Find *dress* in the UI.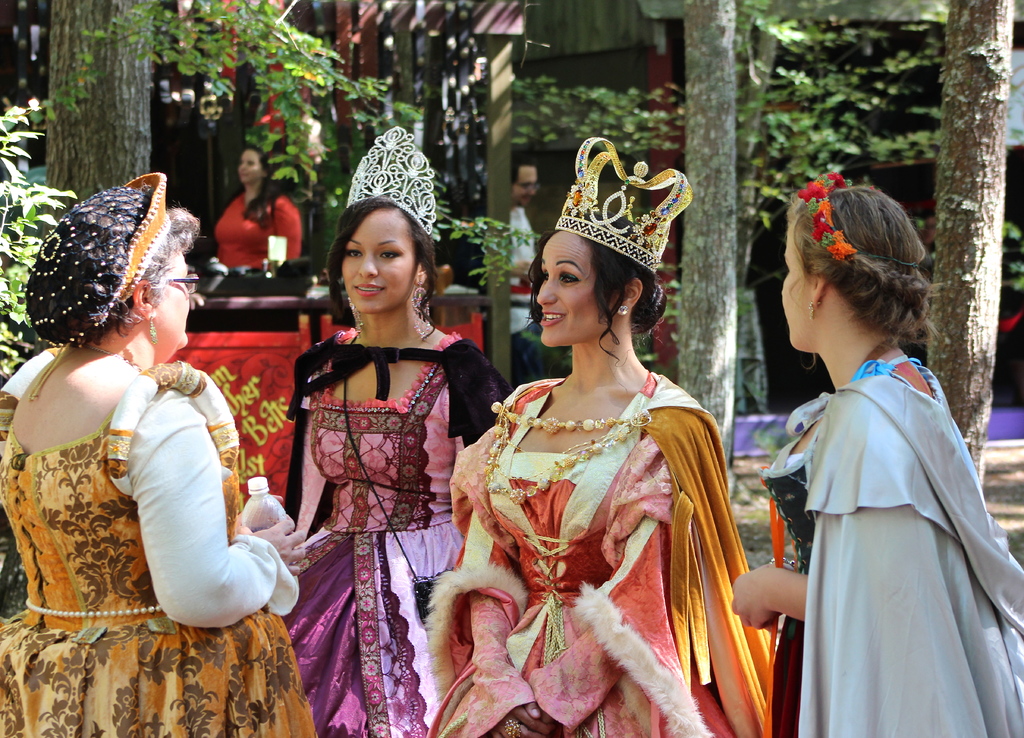
UI element at crop(420, 374, 735, 737).
